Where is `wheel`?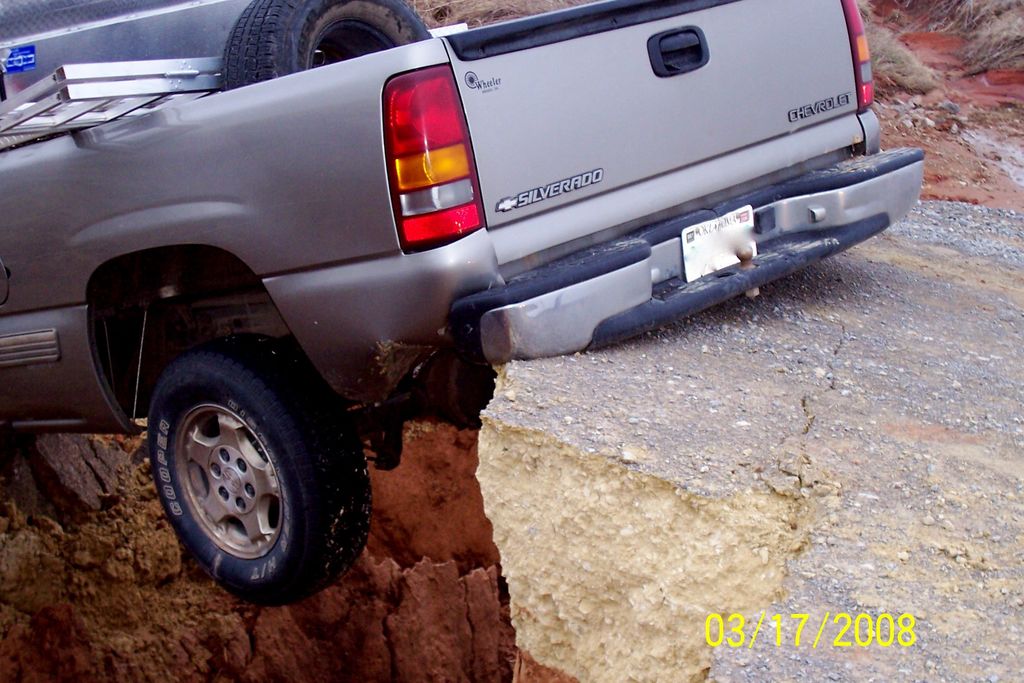
152:334:369:618.
